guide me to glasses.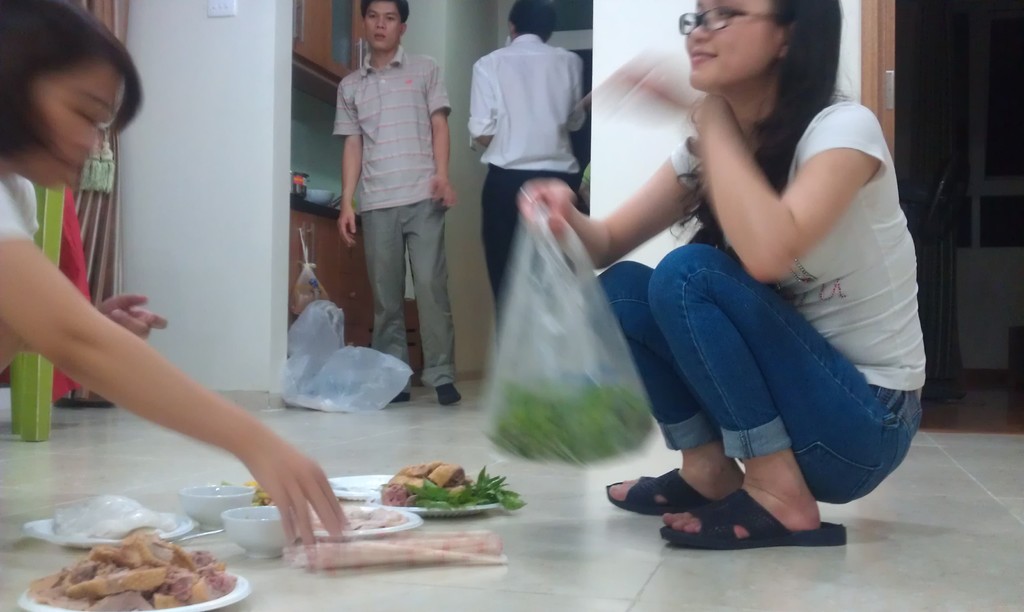
Guidance: l=680, t=4, r=776, b=25.
